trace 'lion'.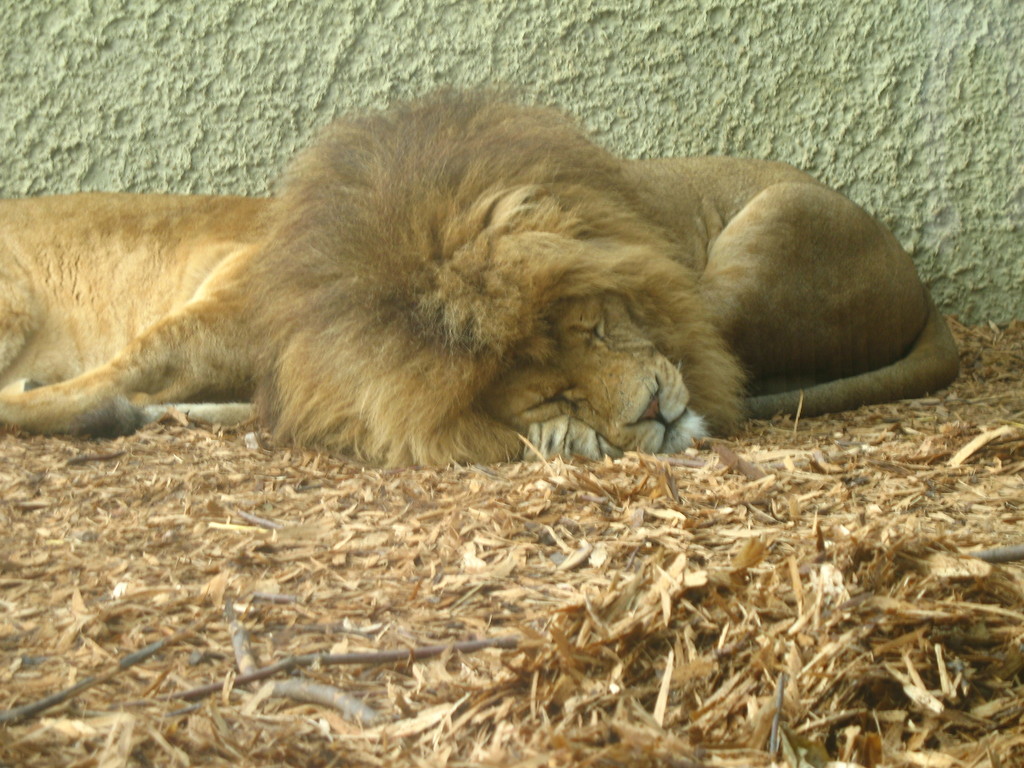
Traced to 1,192,277,442.
